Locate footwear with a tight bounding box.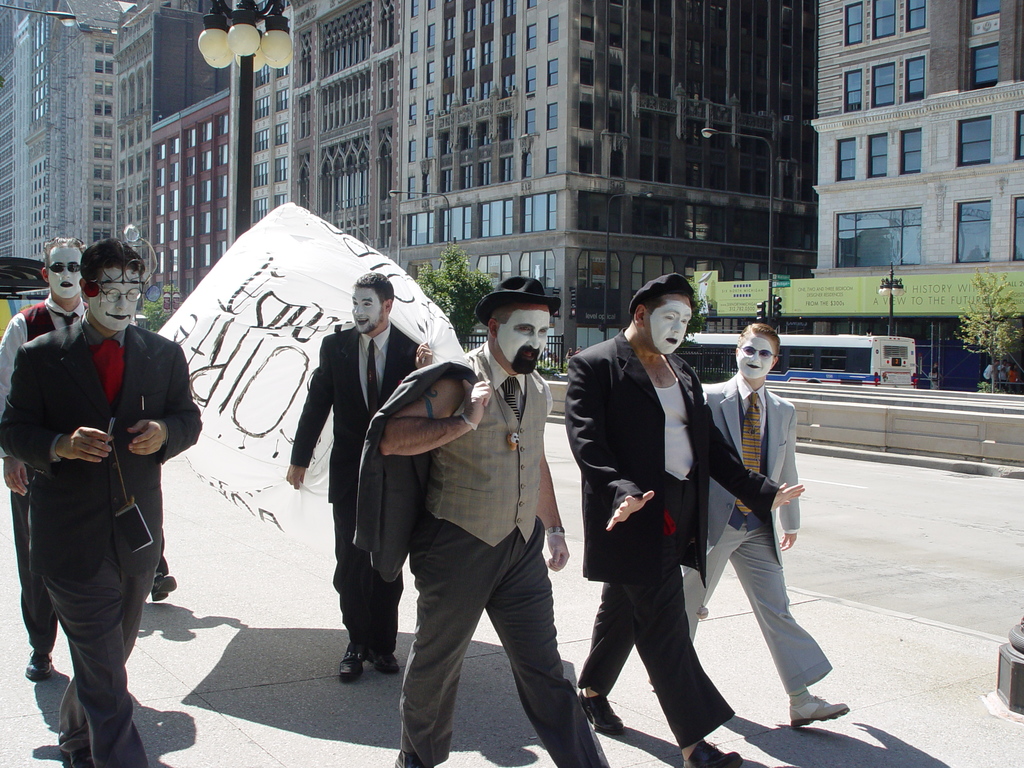
(330, 642, 367, 685).
